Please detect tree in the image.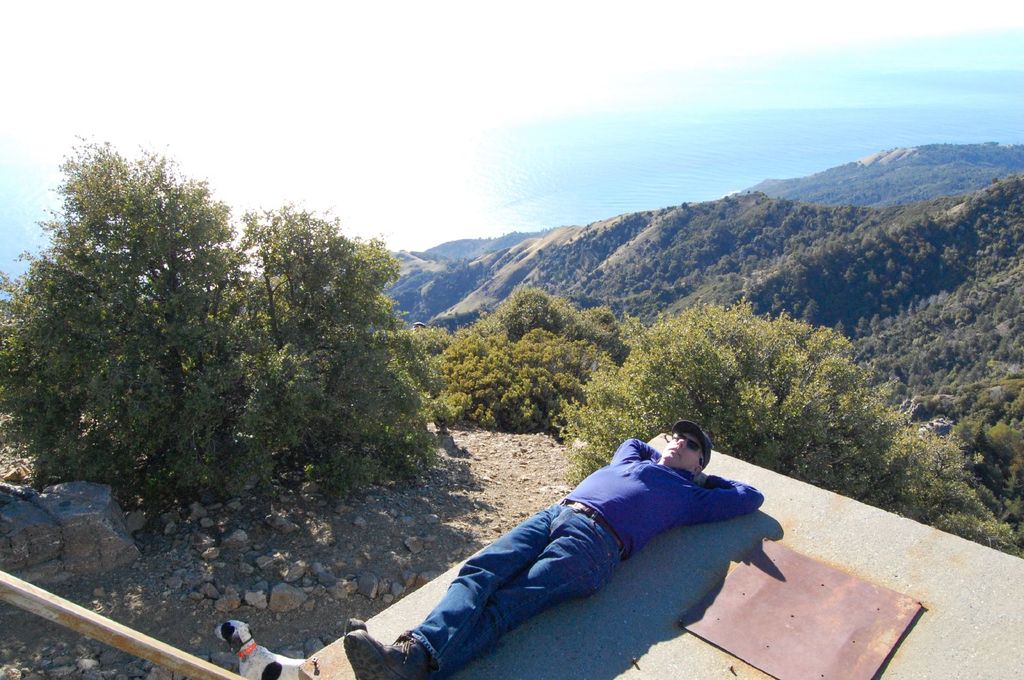
(232,194,481,507).
